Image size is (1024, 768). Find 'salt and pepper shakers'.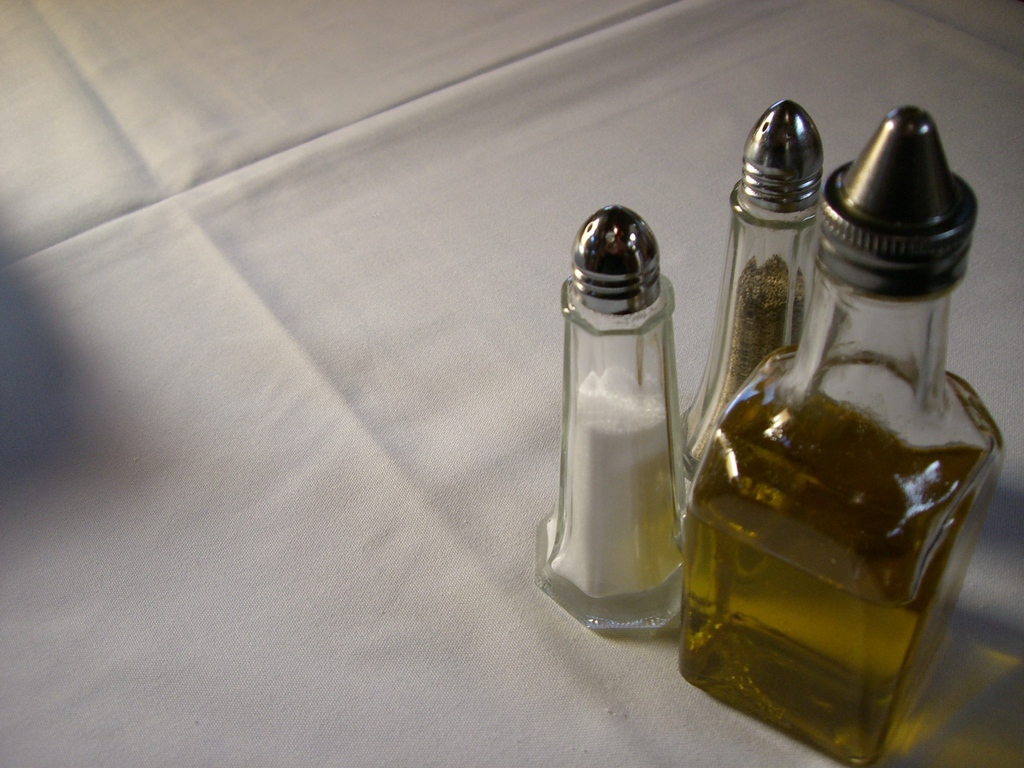
region(687, 97, 831, 474).
